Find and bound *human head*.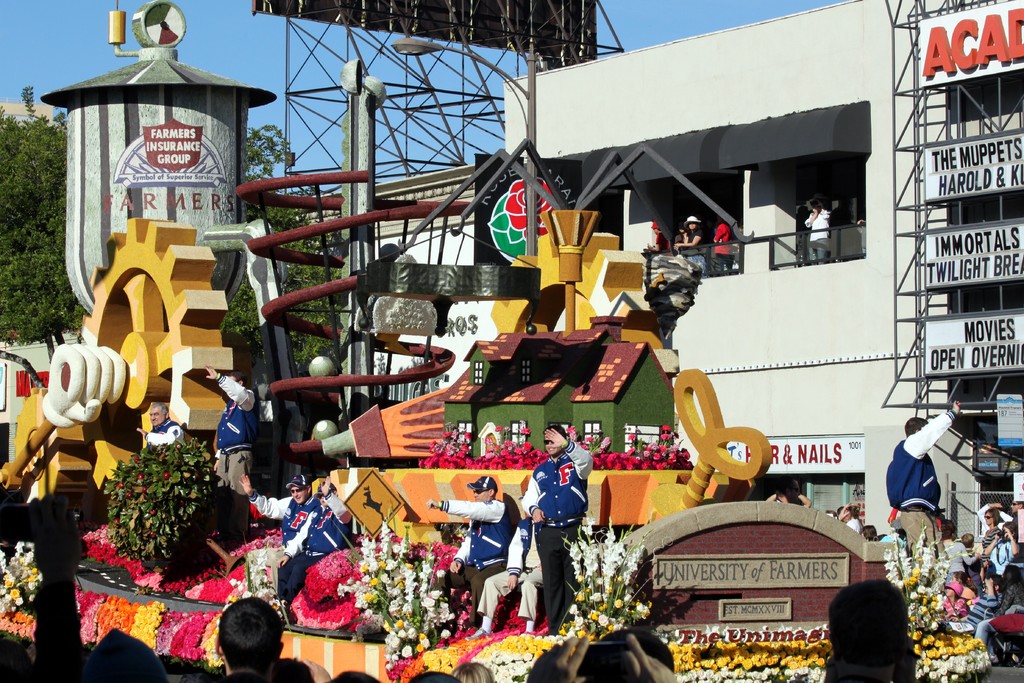
Bound: box(963, 532, 973, 548).
